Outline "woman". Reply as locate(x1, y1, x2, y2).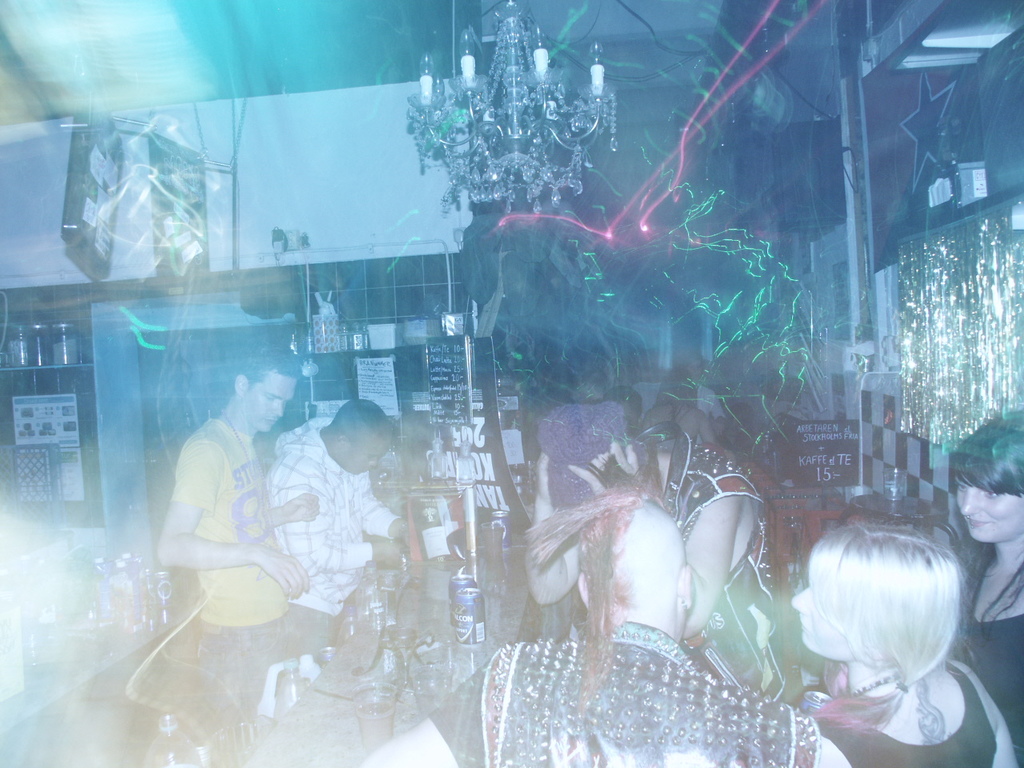
locate(776, 504, 999, 760).
